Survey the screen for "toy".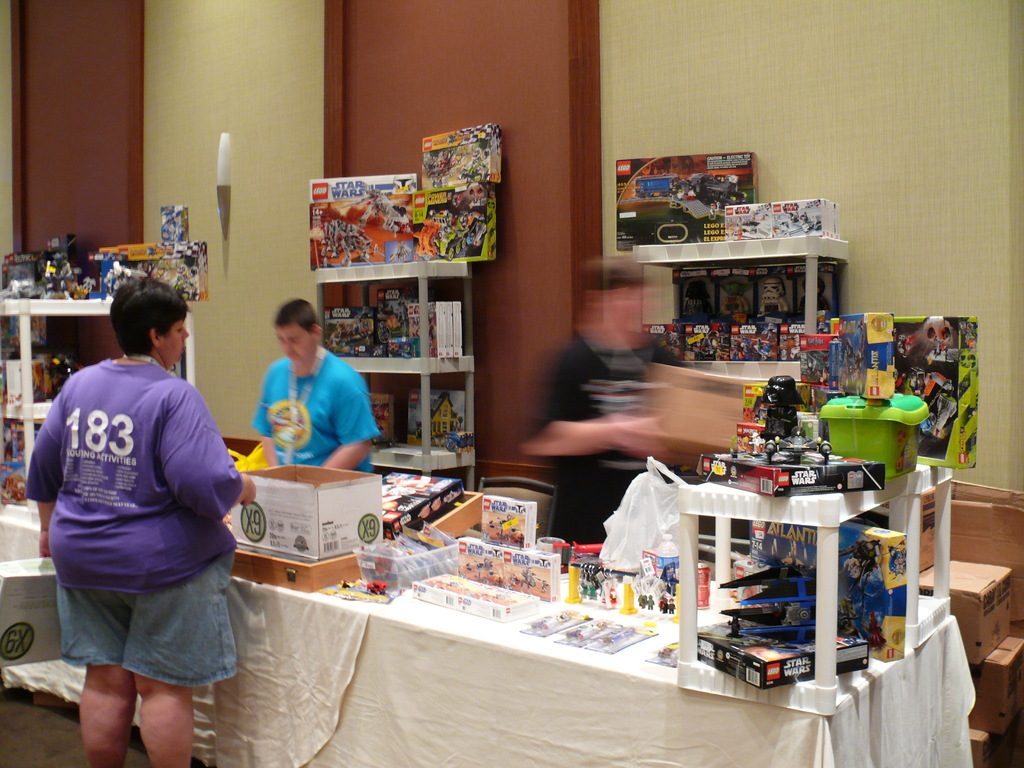
Survey found: locate(822, 306, 868, 395).
